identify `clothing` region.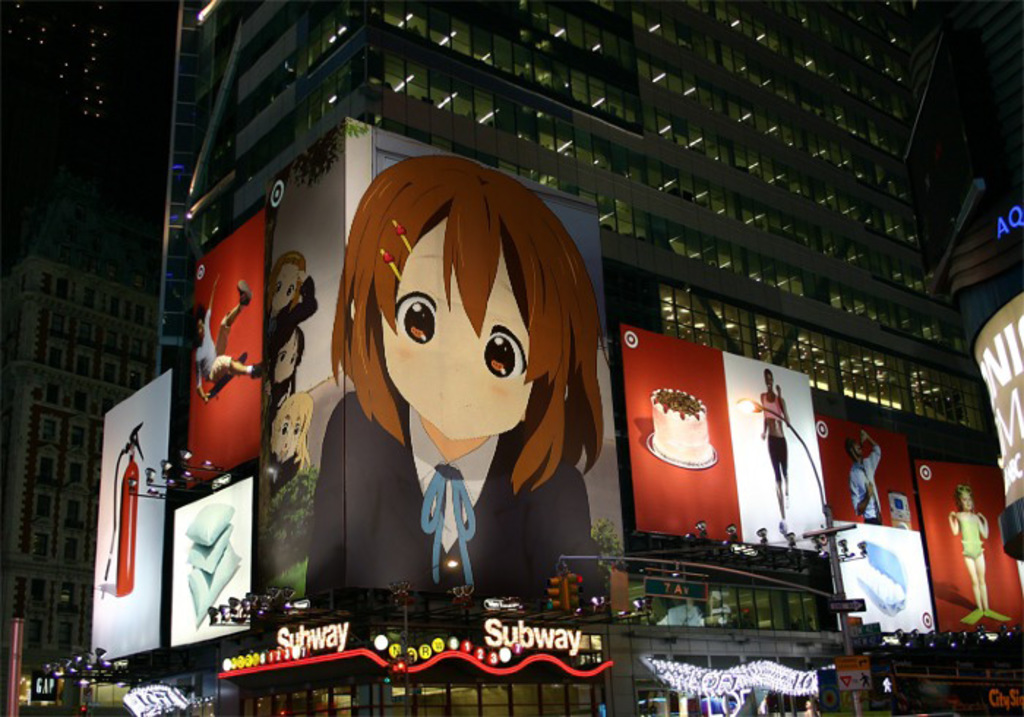
Region: Rect(312, 378, 588, 613).
